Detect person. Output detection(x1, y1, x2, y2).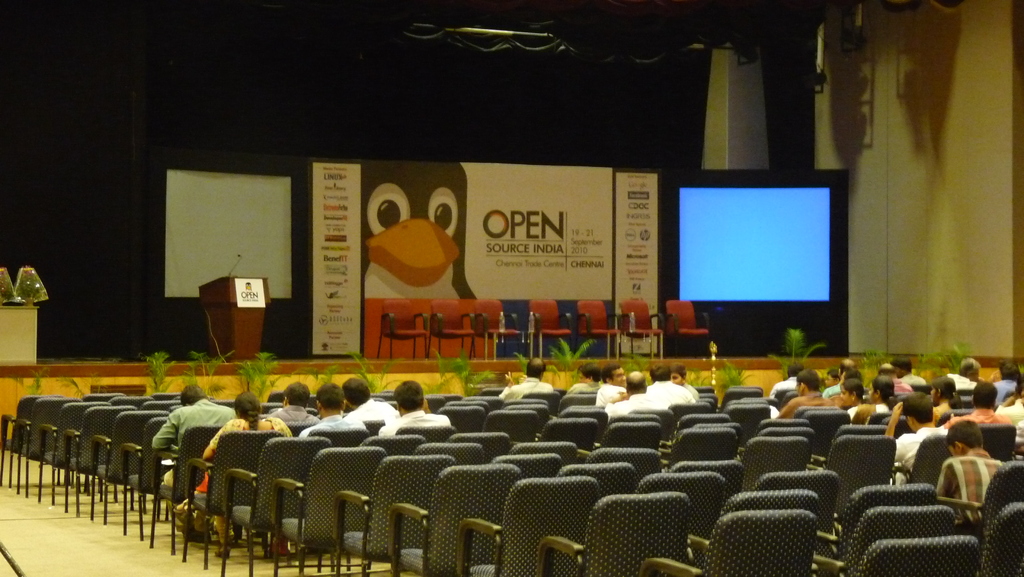
detection(593, 364, 625, 407).
